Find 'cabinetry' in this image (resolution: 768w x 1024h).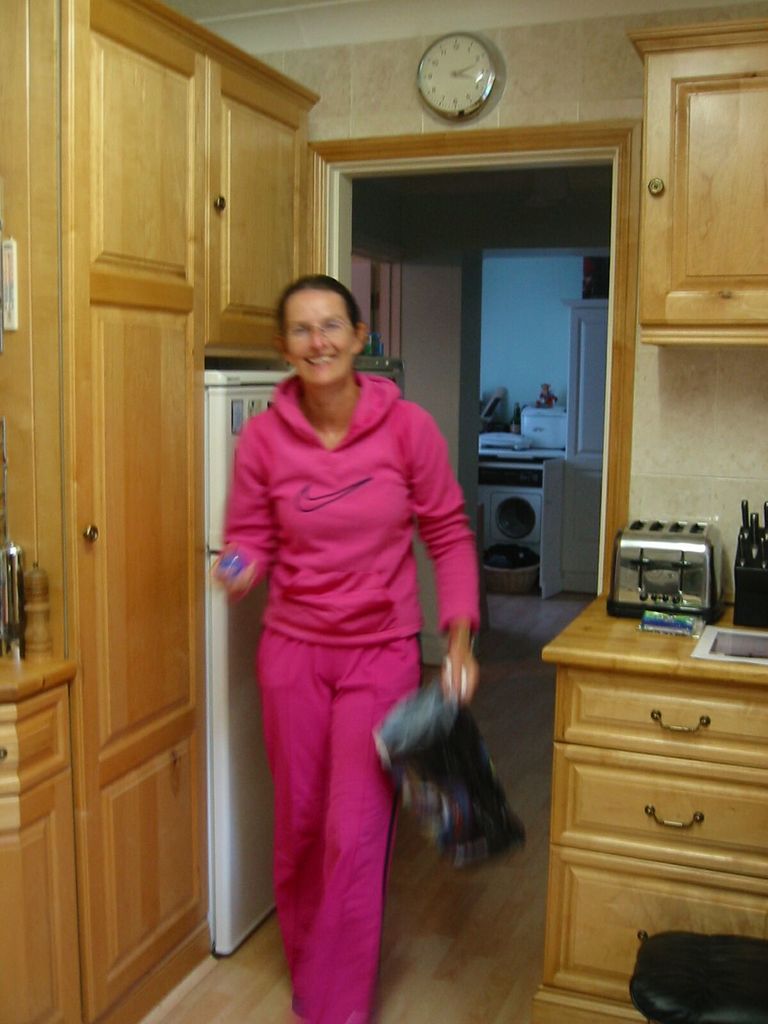
[x1=534, y1=581, x2=767, y2=1023].
